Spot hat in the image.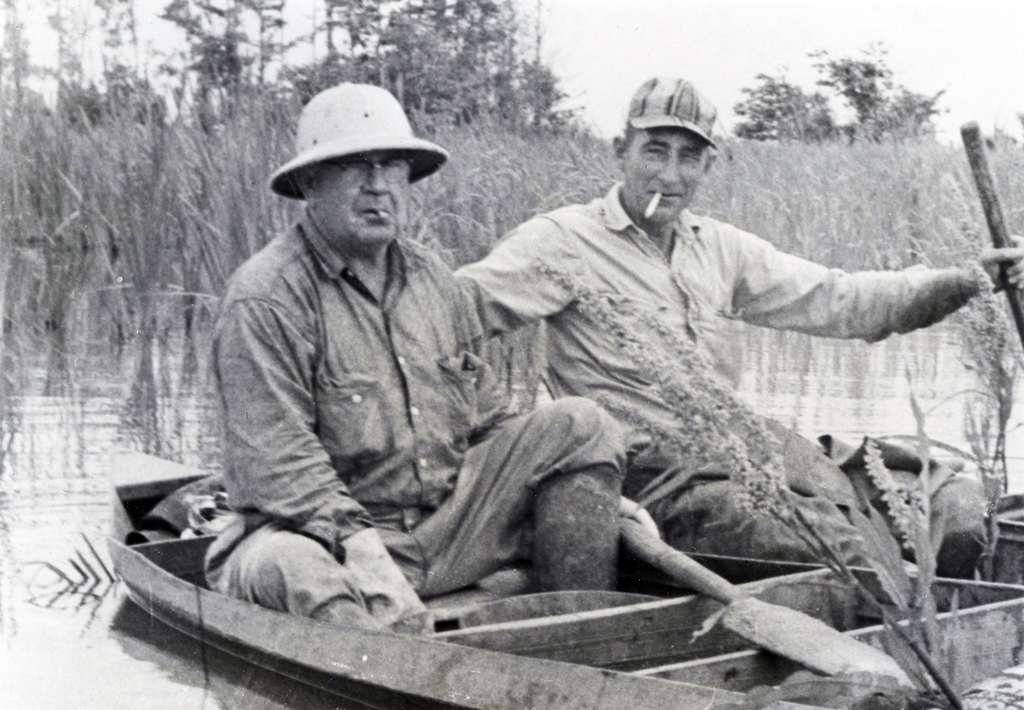
hat found at detection(266, 83, 449, 202).
